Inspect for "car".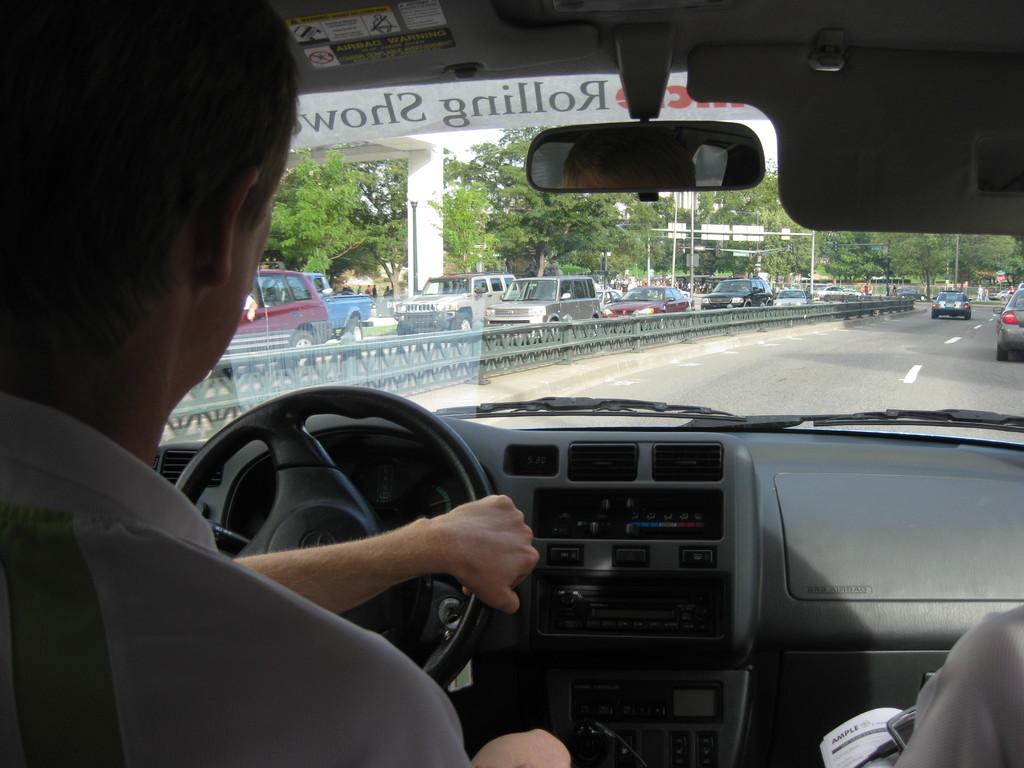
Inspection: 932/291/973/318.
